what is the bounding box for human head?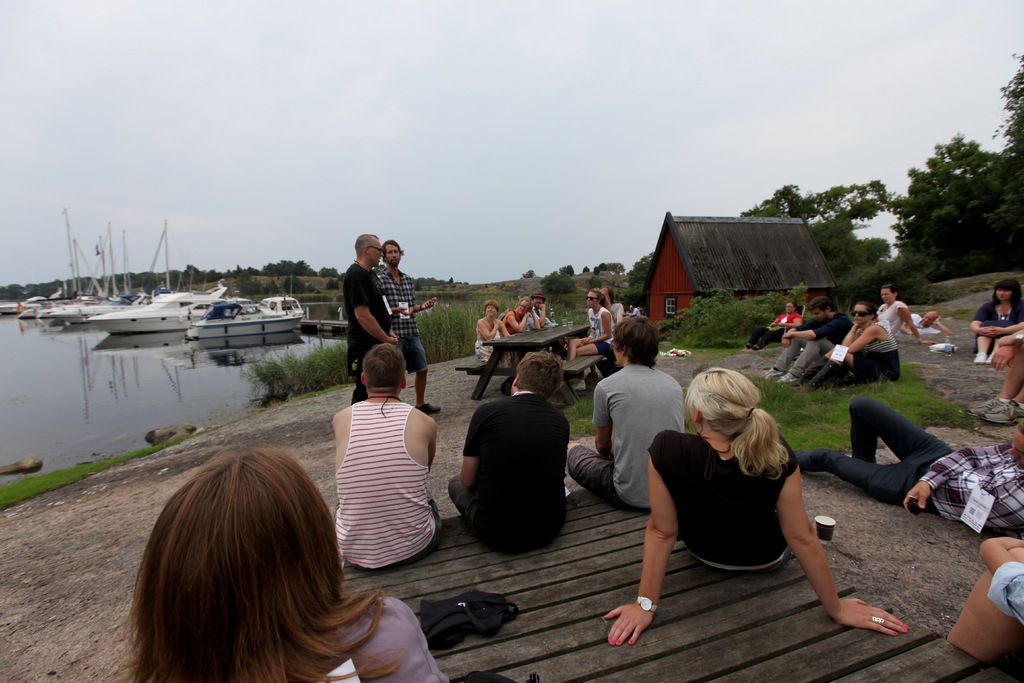
354,234,381,268.
